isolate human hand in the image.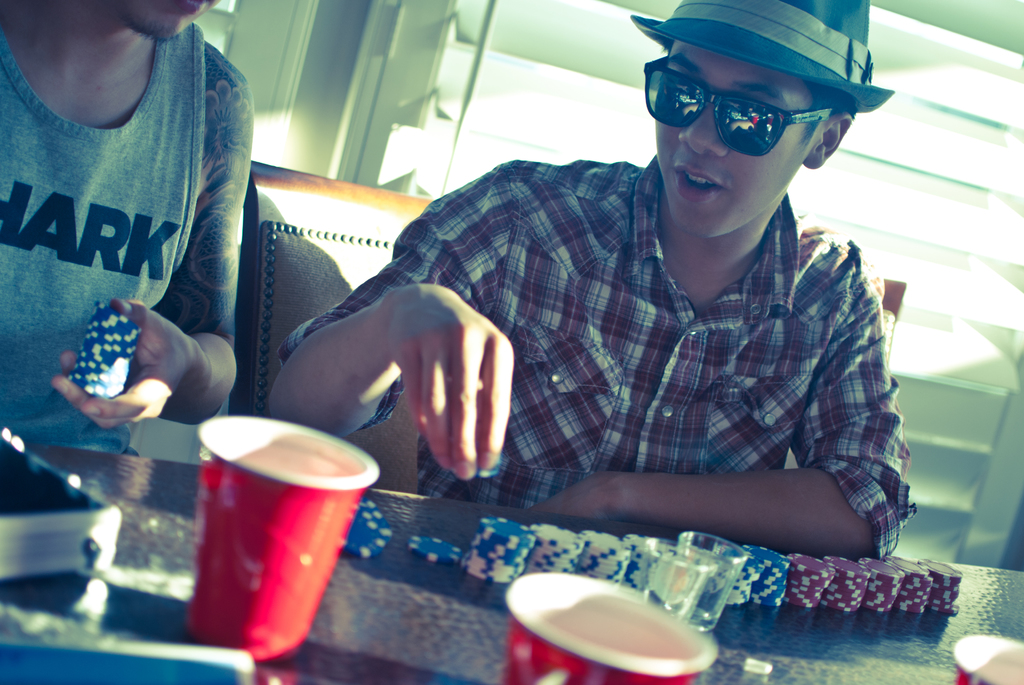
Isolated region: rect(347, 277, 526, 494).
